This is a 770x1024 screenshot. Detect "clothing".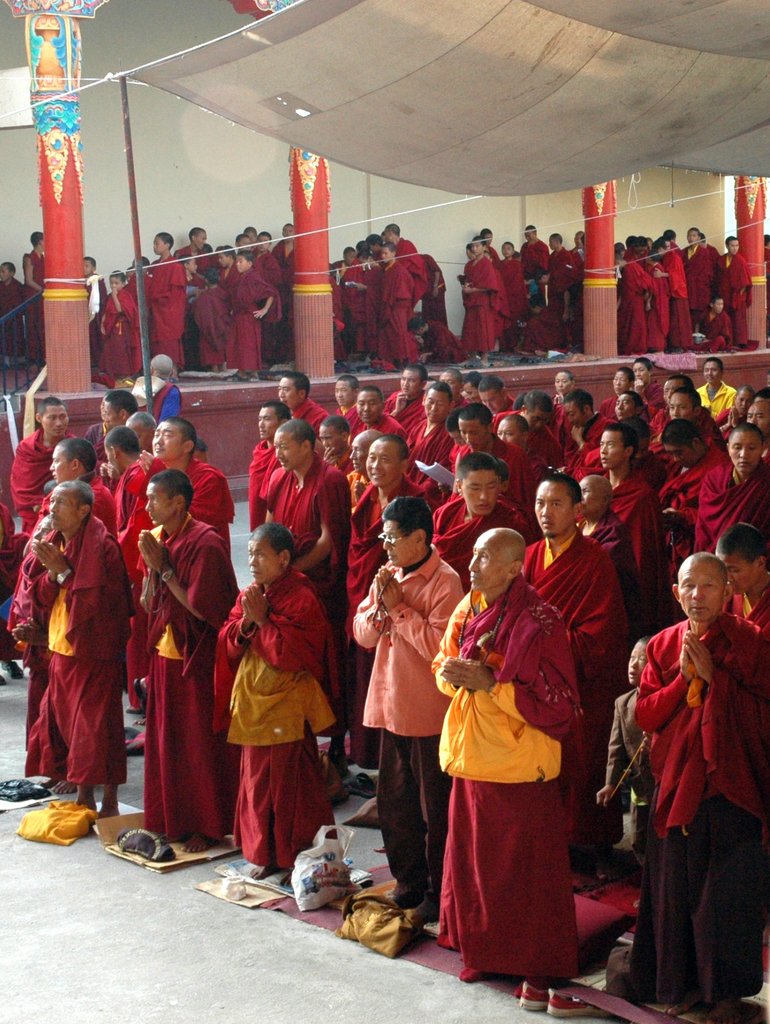
x1=612, y1=259, x2=651, y2=350.
